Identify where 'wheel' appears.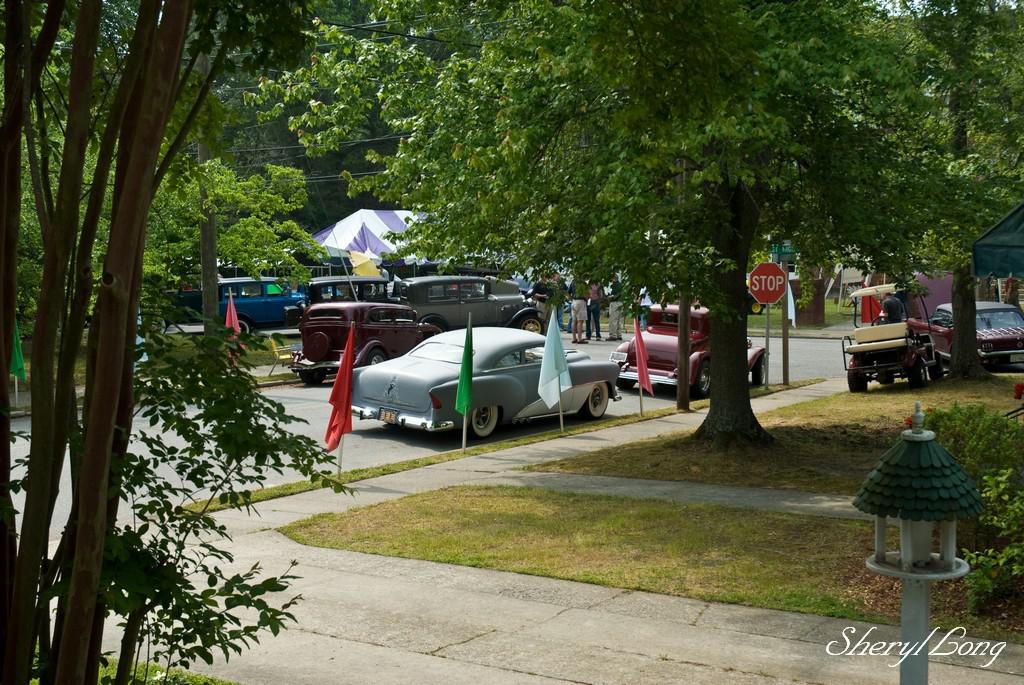
Appears at <region>369, 348, 385, 363</region>.
